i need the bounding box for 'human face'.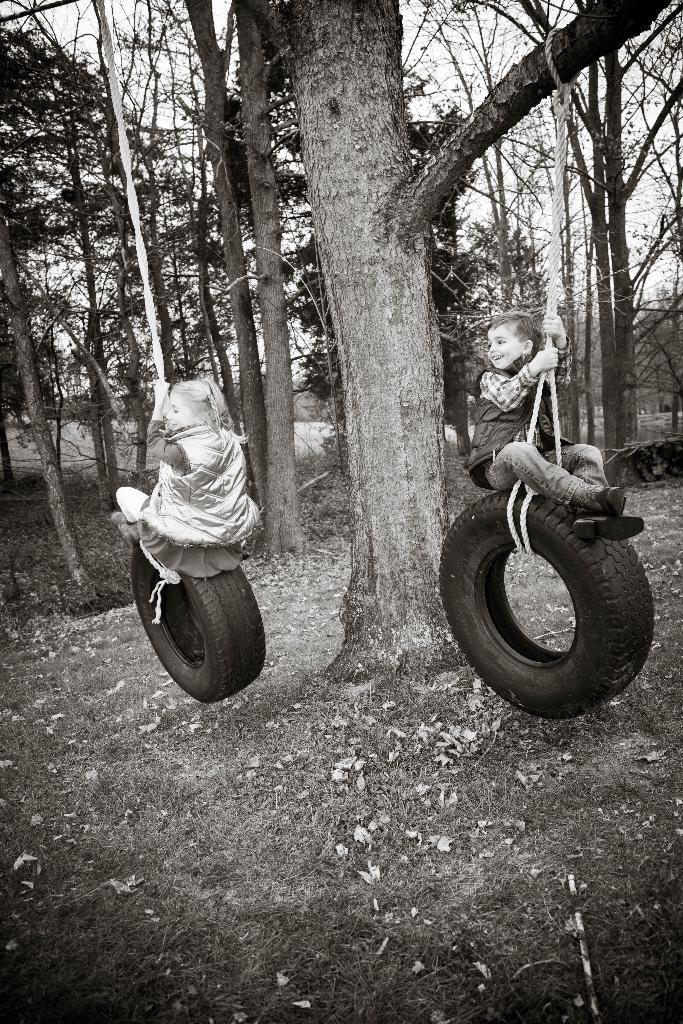
Here it is: pyautogui.locateOnScreen(484, 317, 528, 369).
